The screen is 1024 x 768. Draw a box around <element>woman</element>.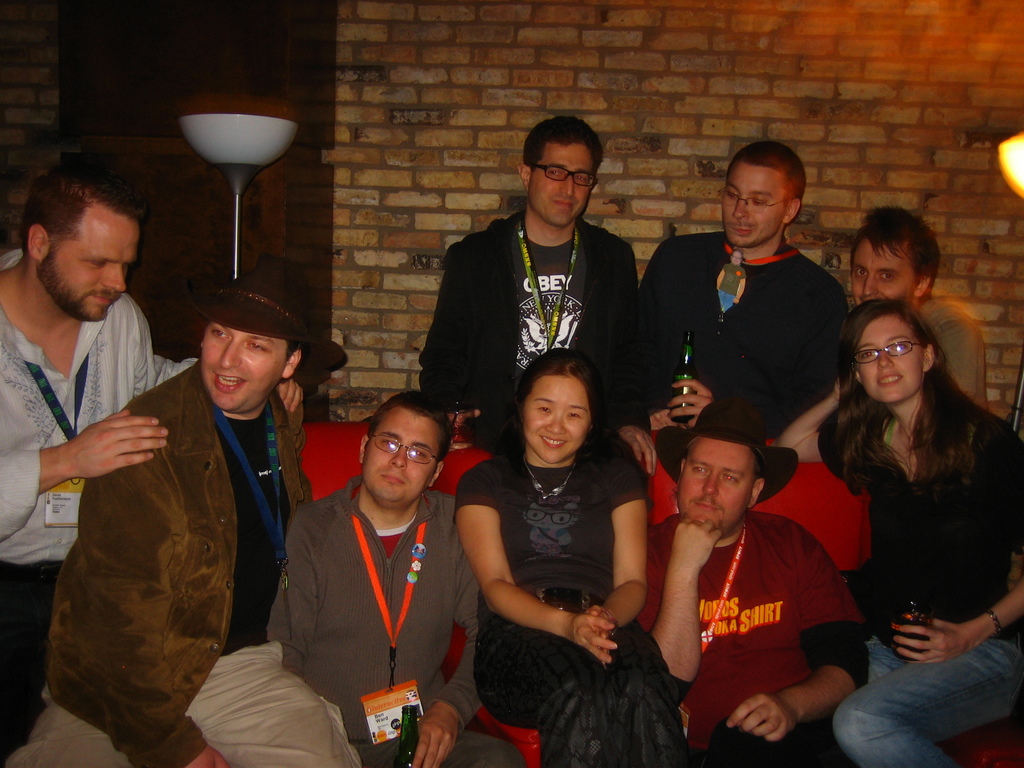
{"left": 764, "top": 305, "right": 1023, "bottom": 767}.
